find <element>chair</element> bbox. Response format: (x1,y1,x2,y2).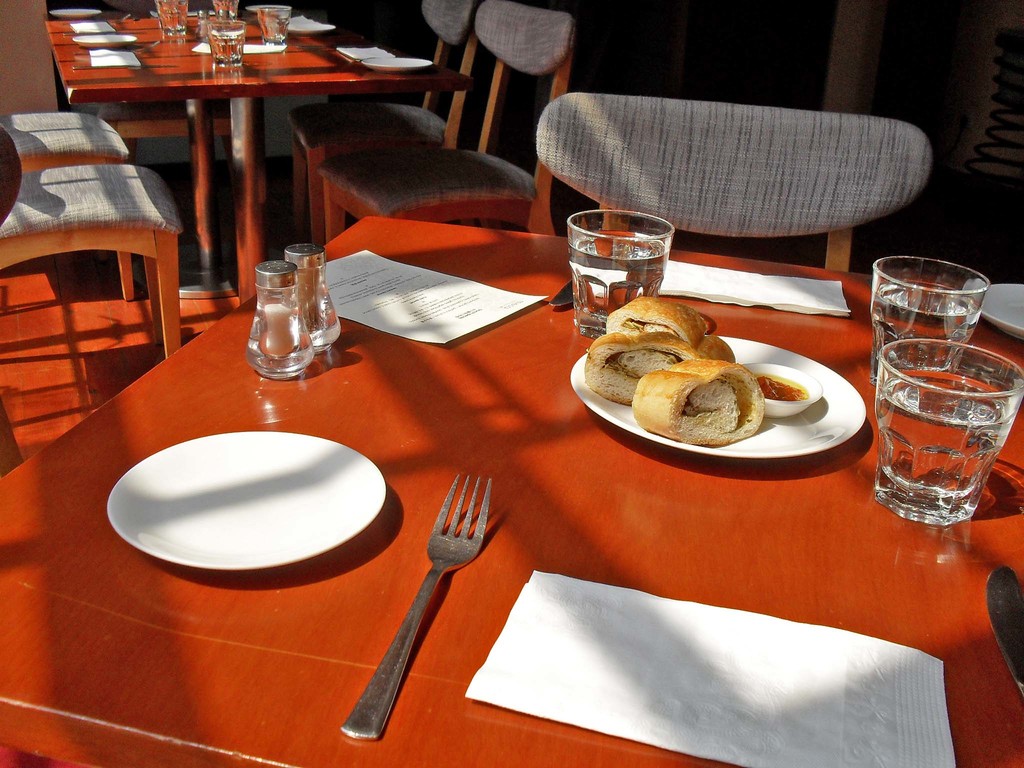
(292,3,477,236).
